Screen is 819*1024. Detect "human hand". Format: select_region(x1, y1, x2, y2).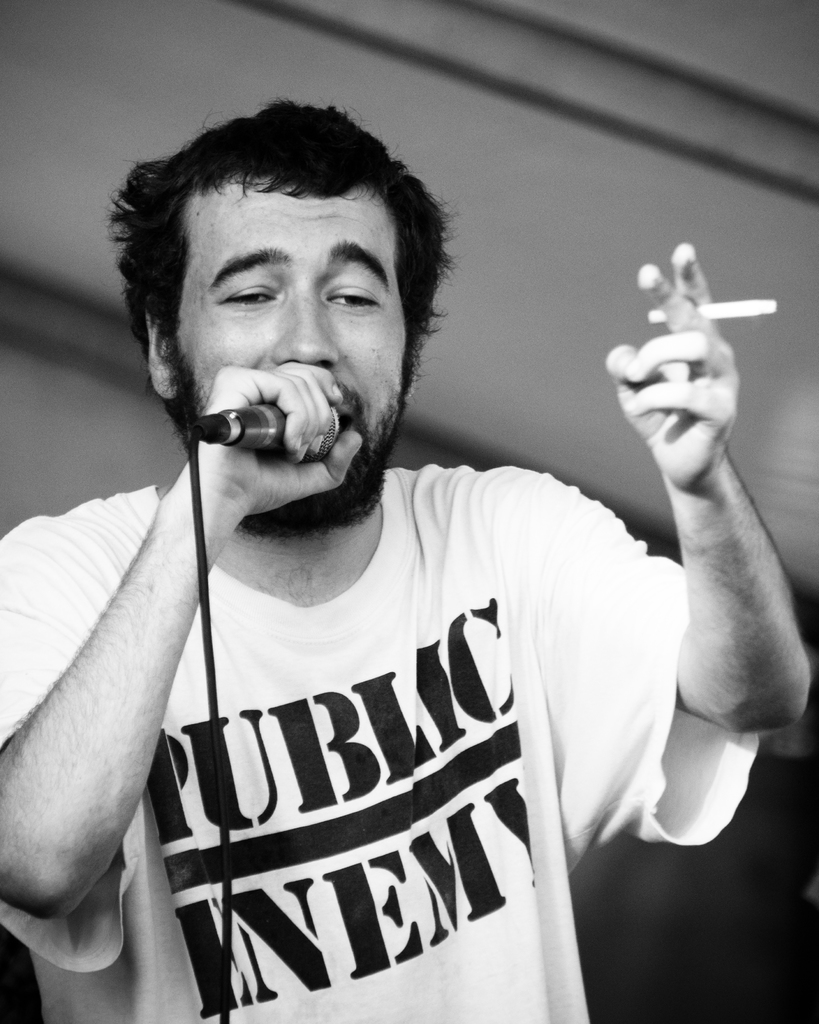
select_region(186, 358, 365, 515).
